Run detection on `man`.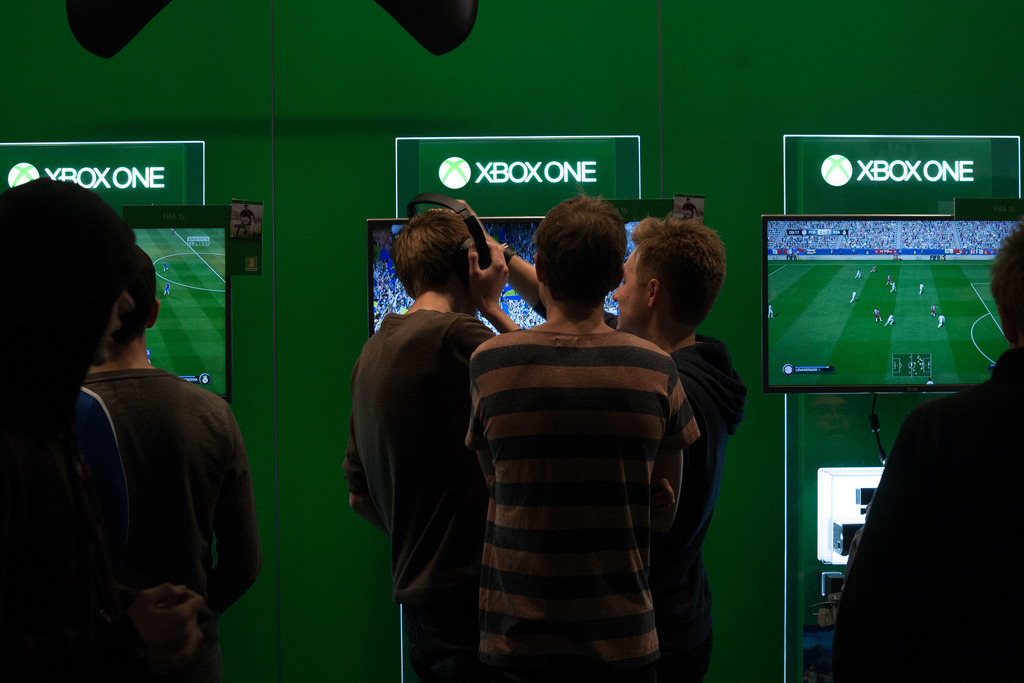
Result: box=[833, 222, 1023, 682].
